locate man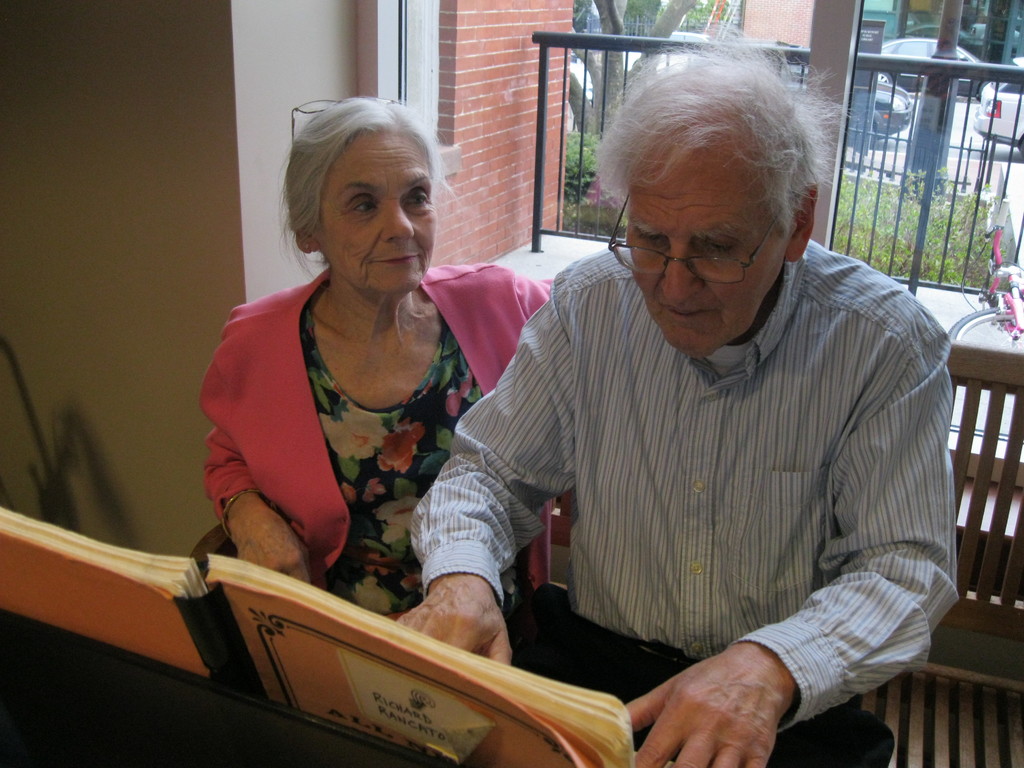
pyautogui.locateOnScreen(422, 91, 977, 729)
